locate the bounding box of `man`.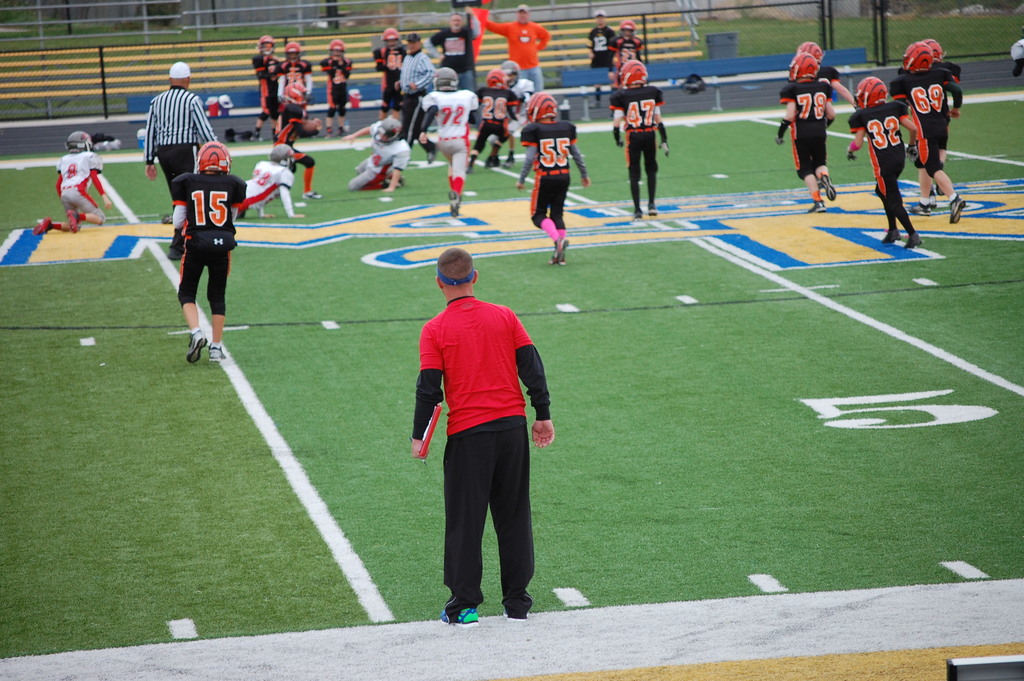
Bounding box: 515,86,585,263.
